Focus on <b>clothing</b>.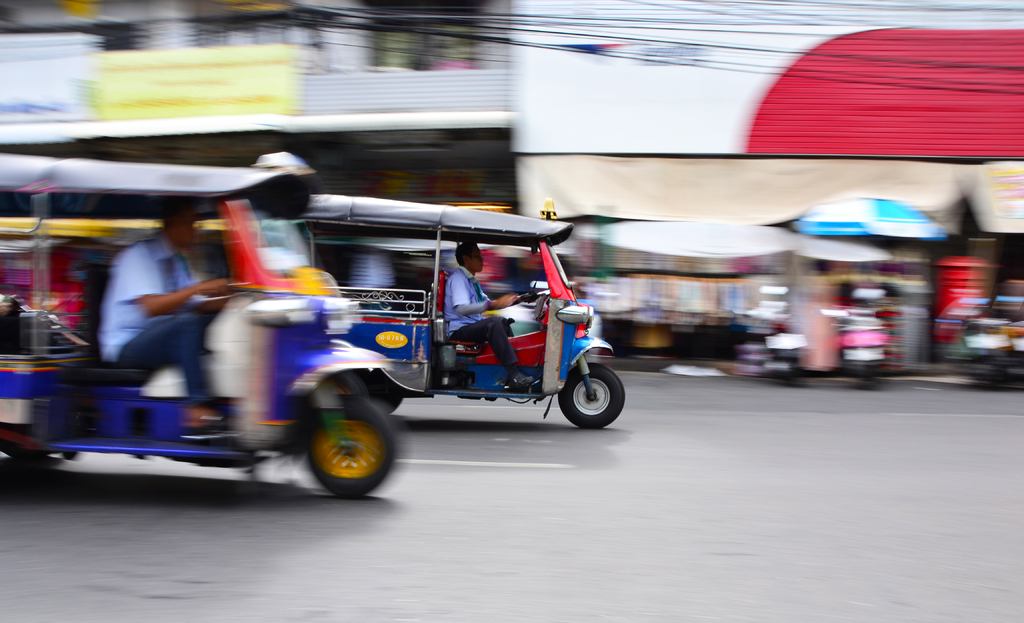
Focused at <region>102, 240, 212, 408</region>.
